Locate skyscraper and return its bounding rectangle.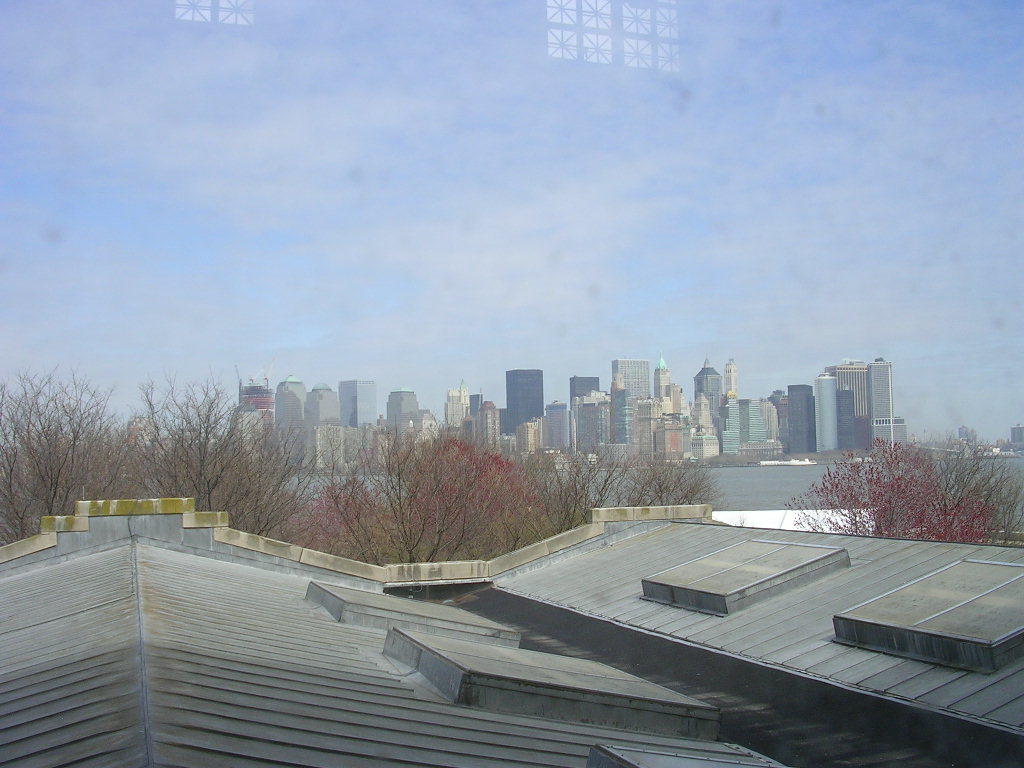
detection(787, 381, 814, 459).
